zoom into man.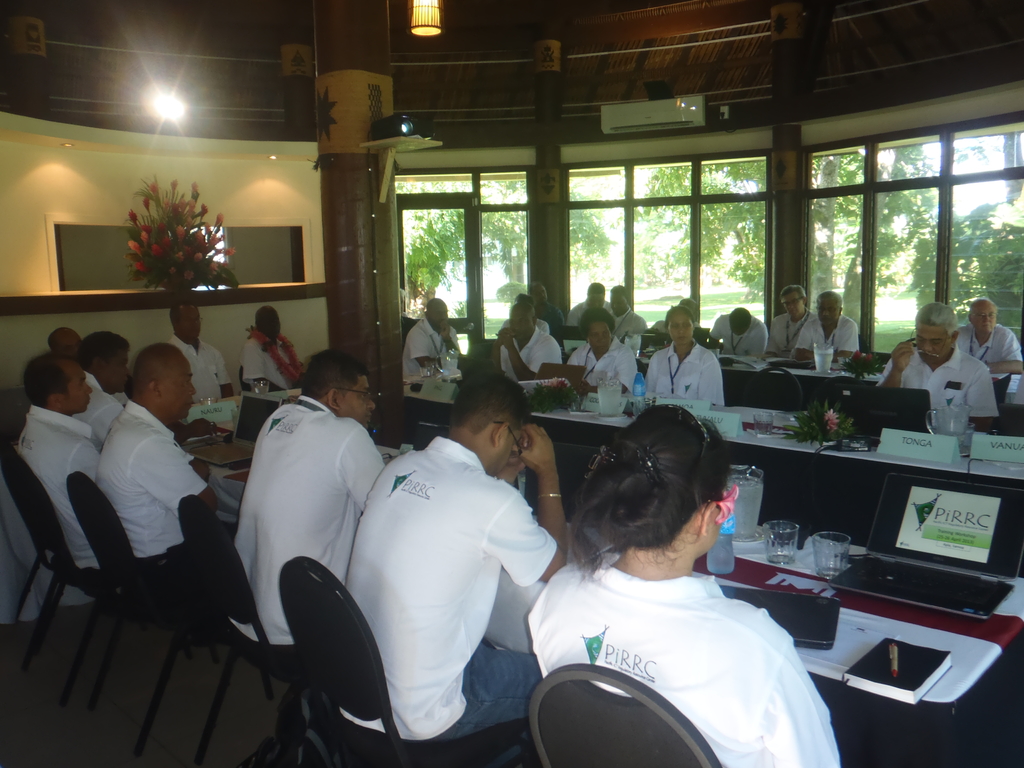
Zoom target: 228,351,383,676.
